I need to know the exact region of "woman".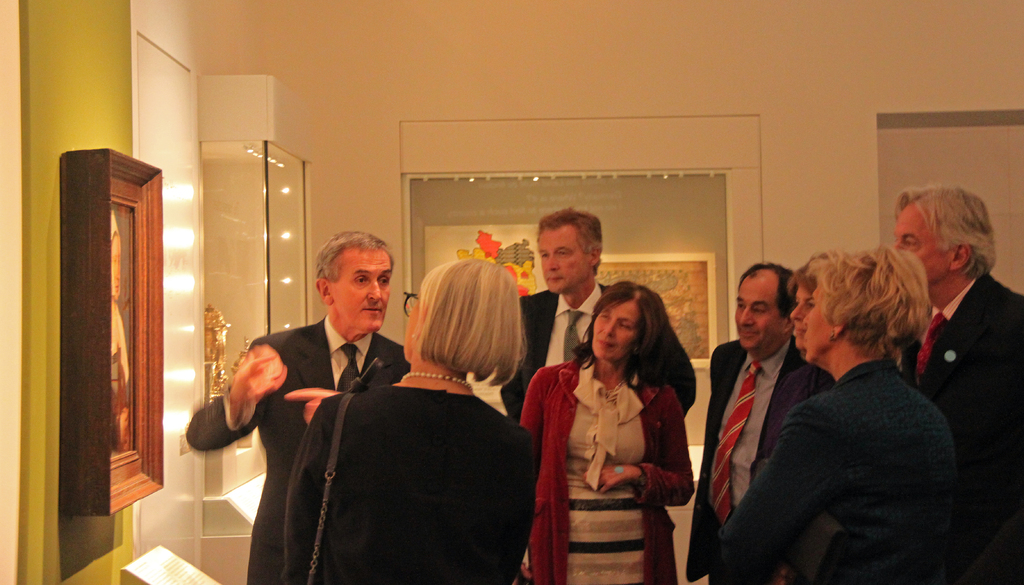
Region: detection(699, 245, 972, 584).
